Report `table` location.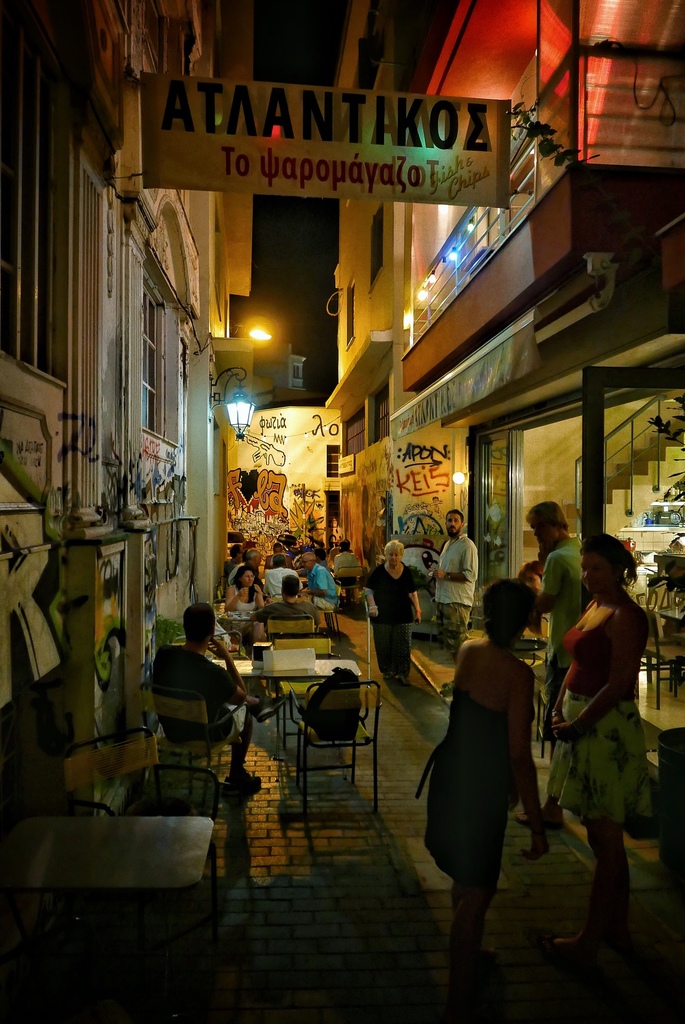
Report: bbox=[220, 604, 326, 641].
